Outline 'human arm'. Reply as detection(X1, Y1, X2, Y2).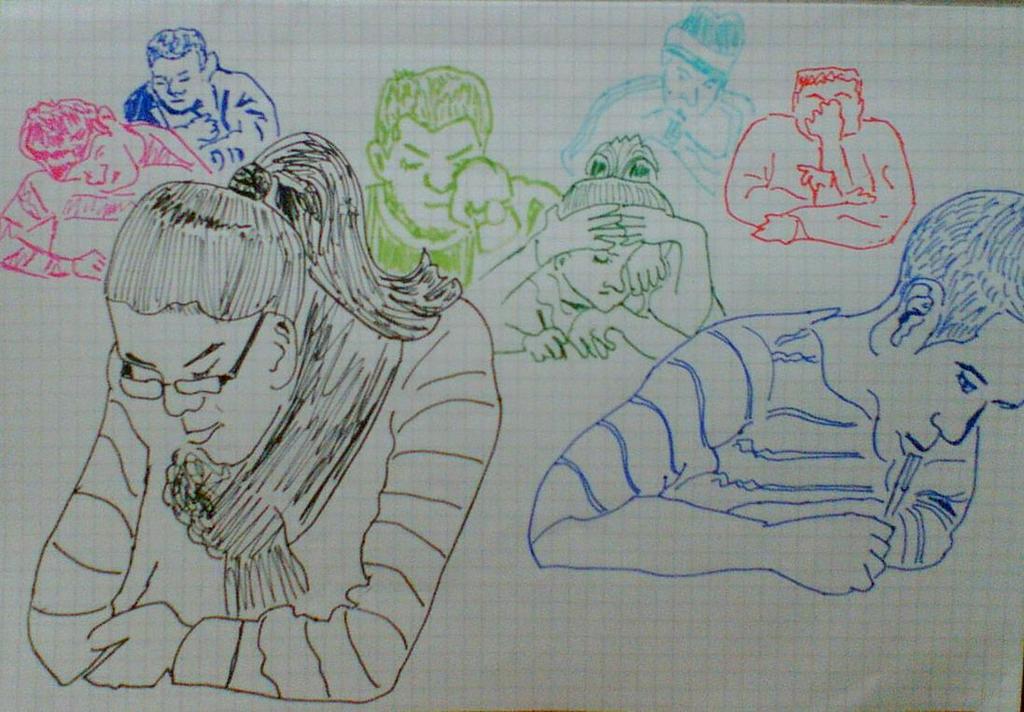
detection(545, 307, 945, 606).
